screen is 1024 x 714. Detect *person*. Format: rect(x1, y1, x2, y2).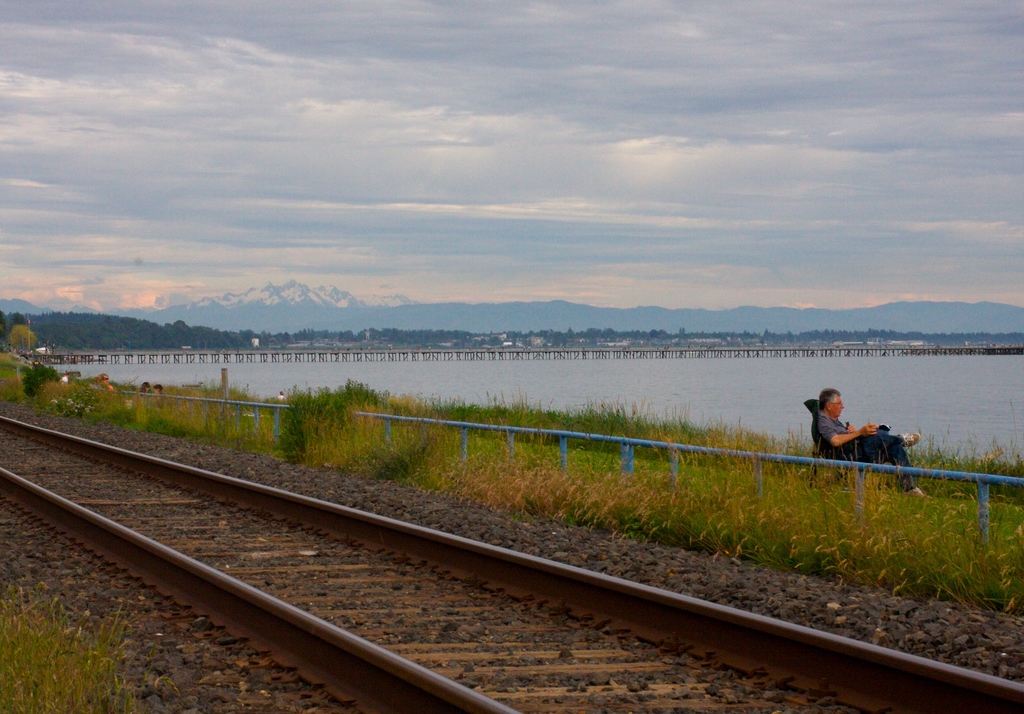
rect(809, 386, 932, 501).
